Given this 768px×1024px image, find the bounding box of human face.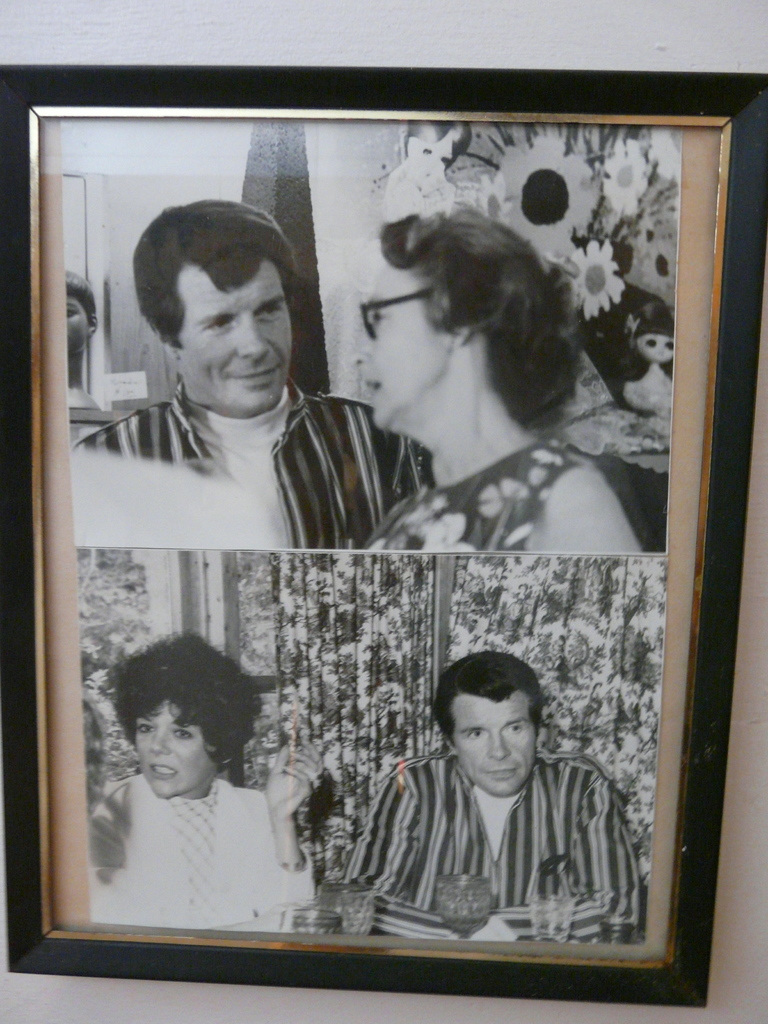
pyautogui.locateOnScreen(137, 708, 212, 799).
